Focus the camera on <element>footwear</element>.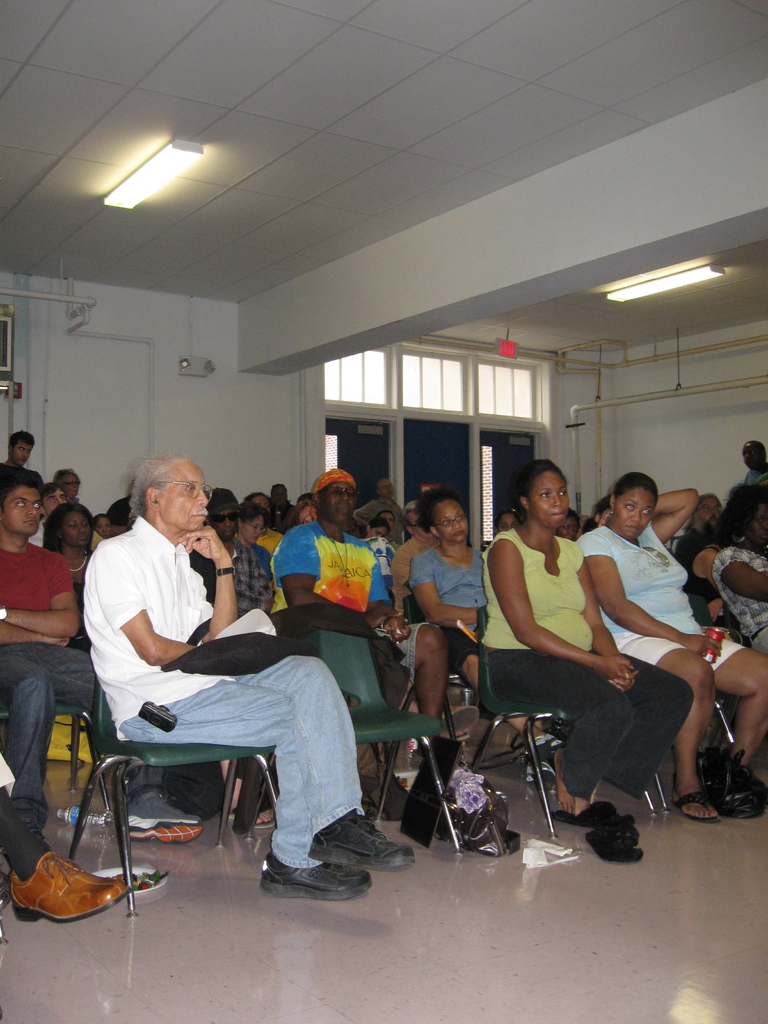
Focus region: x1=452 y1=732 x2=479 y2=744.
